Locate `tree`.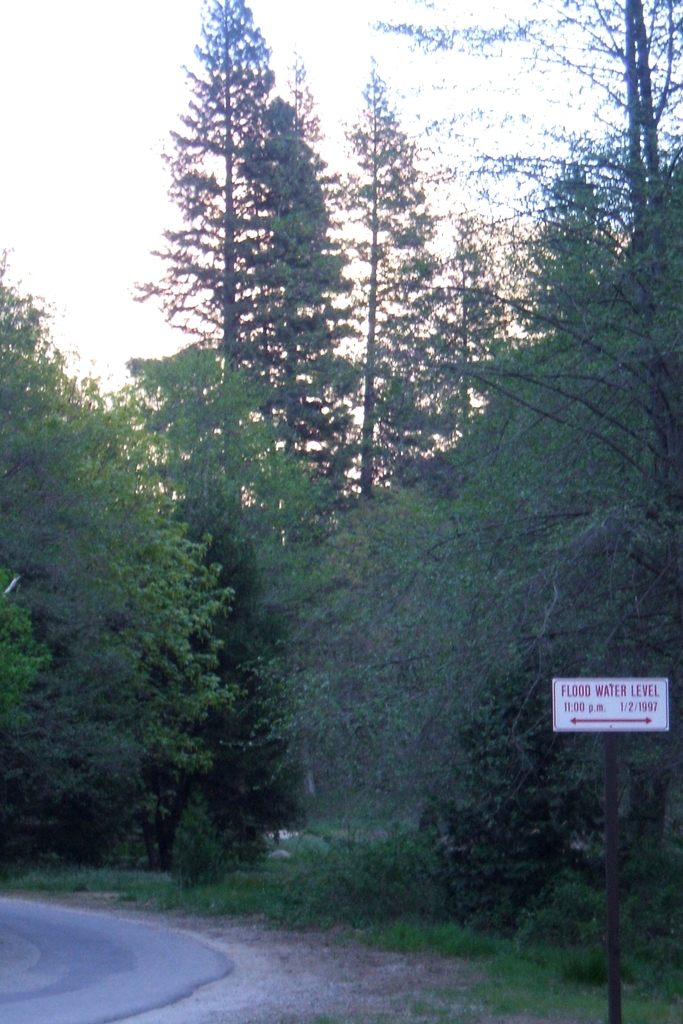
Bounding box: (231, 67, 377, 536).
